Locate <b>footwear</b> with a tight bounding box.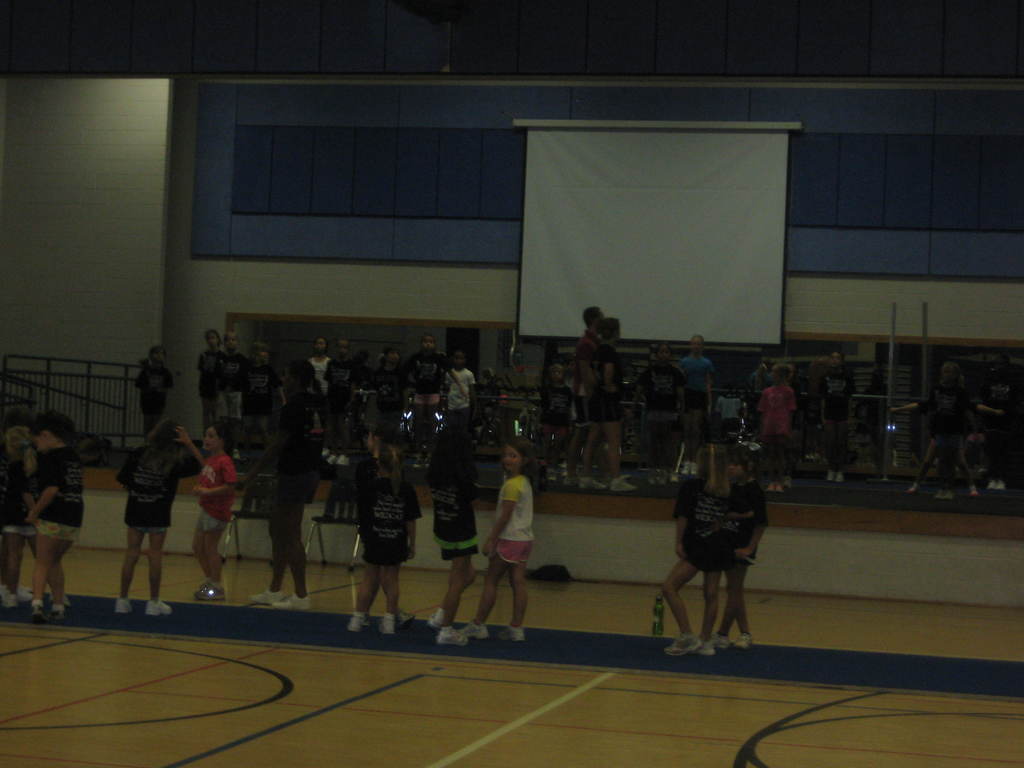
BBox(0, 596, 21, 623).
